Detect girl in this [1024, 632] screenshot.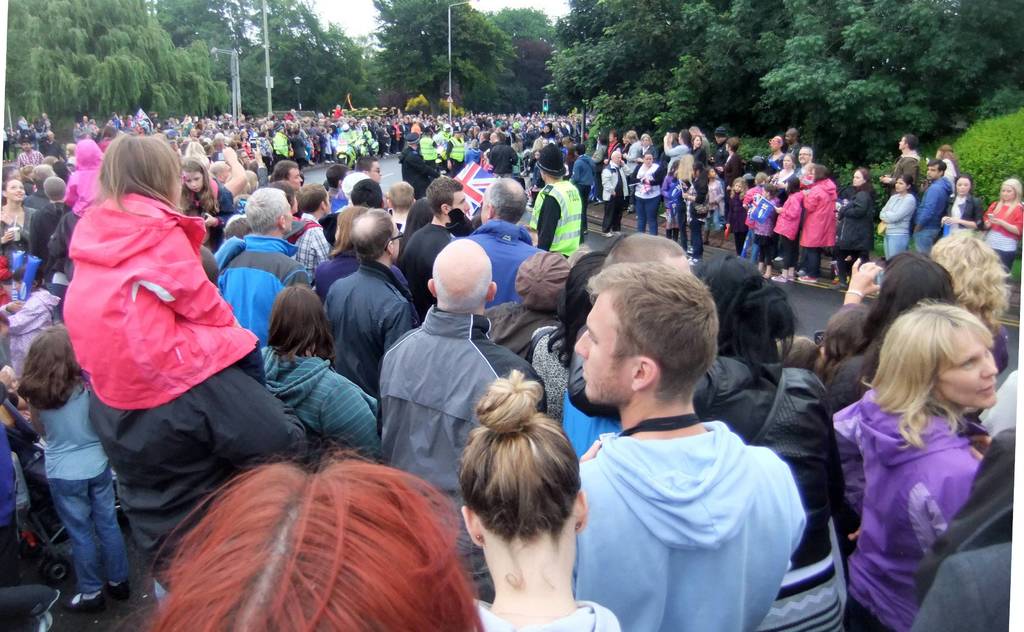
Detection: bbox(774, 157, 801, 190).
